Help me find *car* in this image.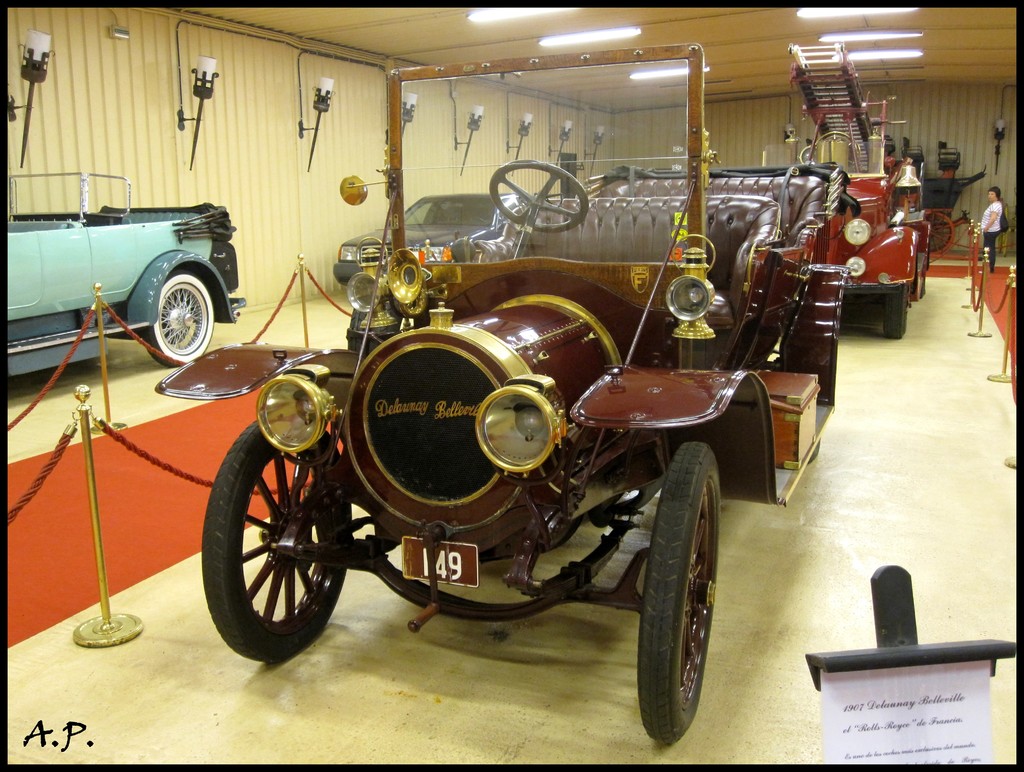
Found it: 156 48 856 751.
